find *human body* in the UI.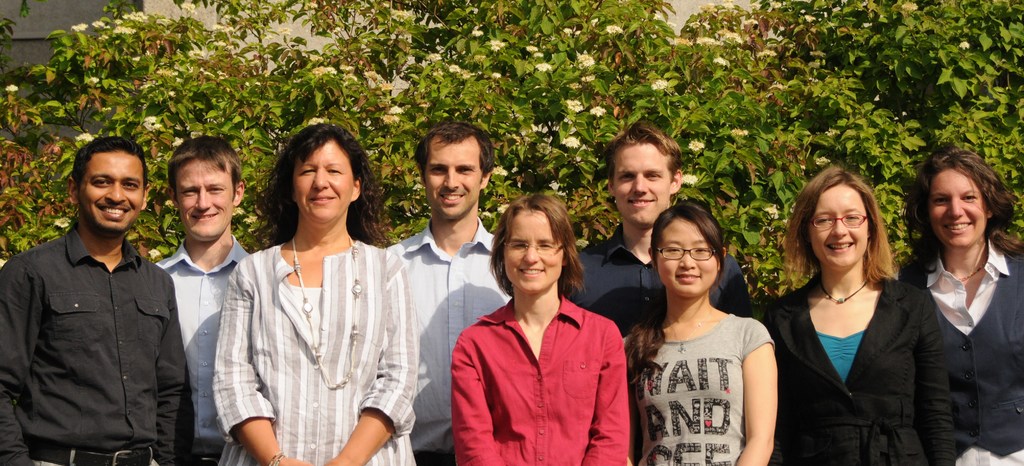
UI element at [x1=450, y1=191, x2=628, y2=465].
